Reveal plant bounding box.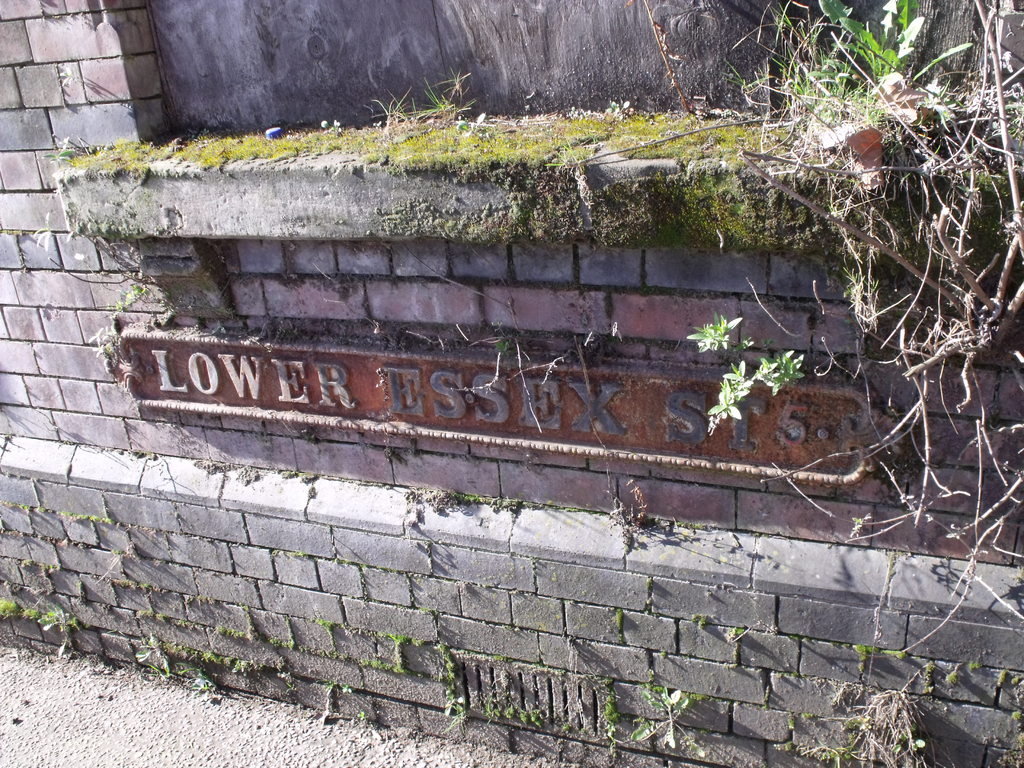
Revealed: x1=636, y1=678, x2=722, y2=762.
